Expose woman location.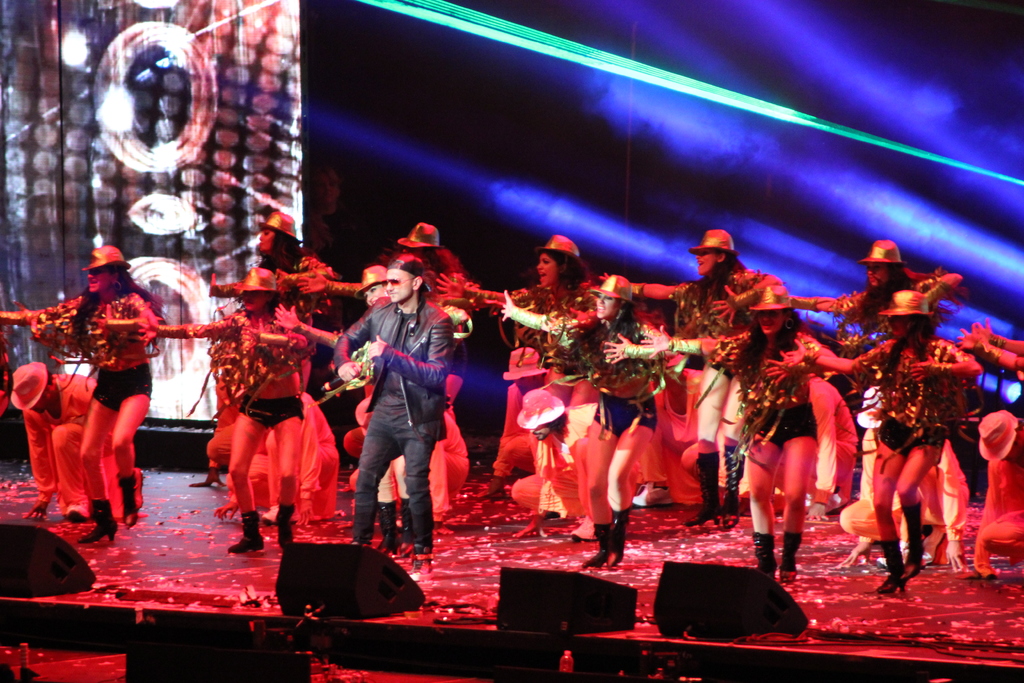
Exposed at <region>41, 247, 151, 545</region>.
